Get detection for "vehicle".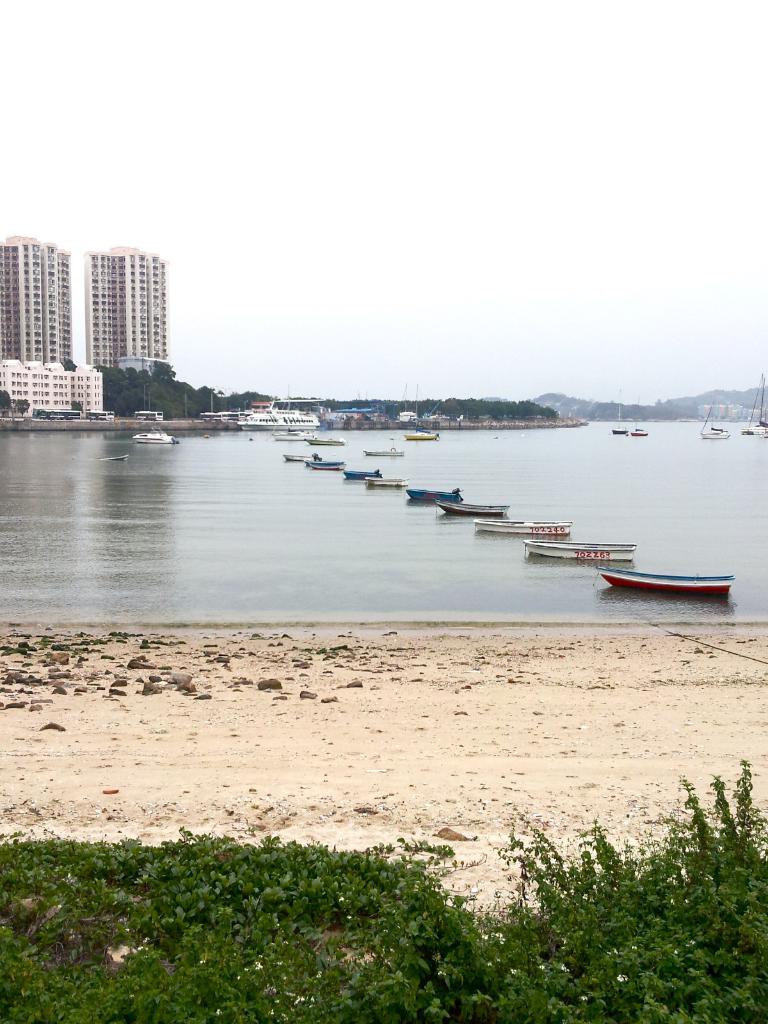
Detection: region(342, 467, 380, 479).
